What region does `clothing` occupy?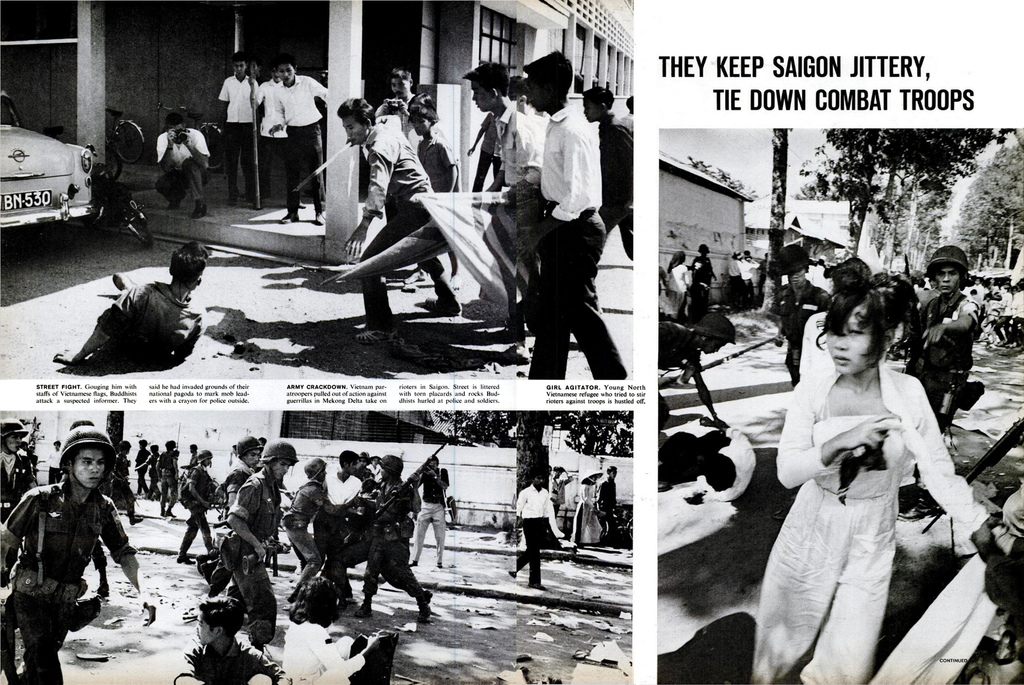
x1=0 y1=452 x2=42 y2=501.
